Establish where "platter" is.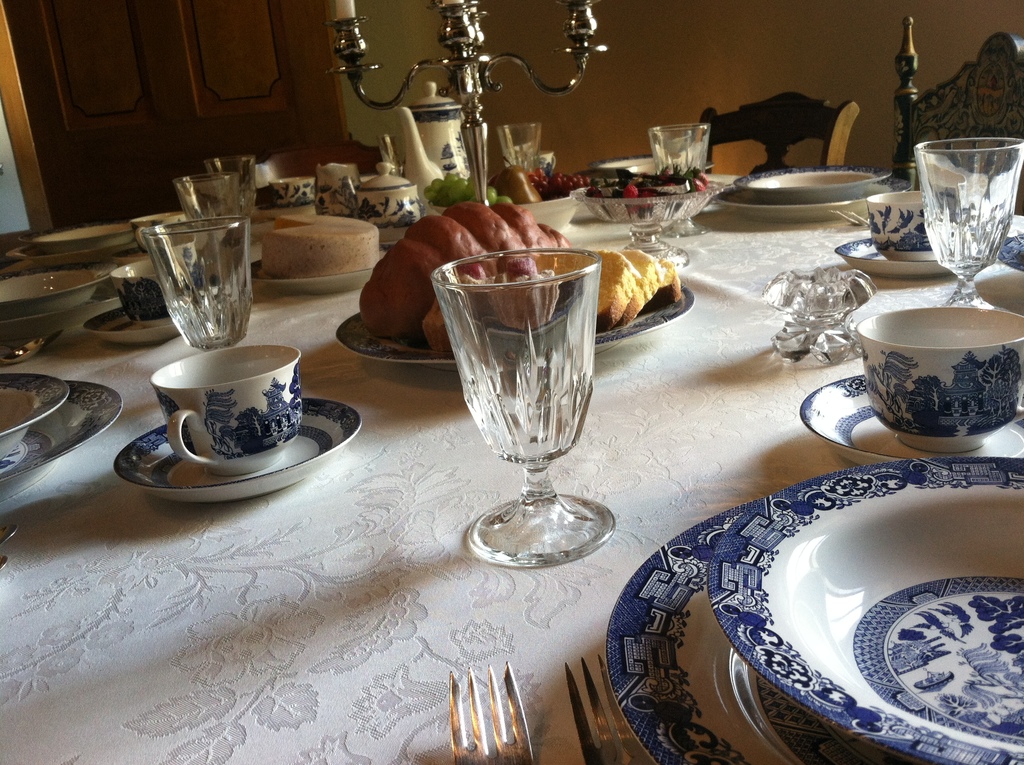
Established at {"left": 716, "top": 184, "right": 909, "bottom": 218}.
